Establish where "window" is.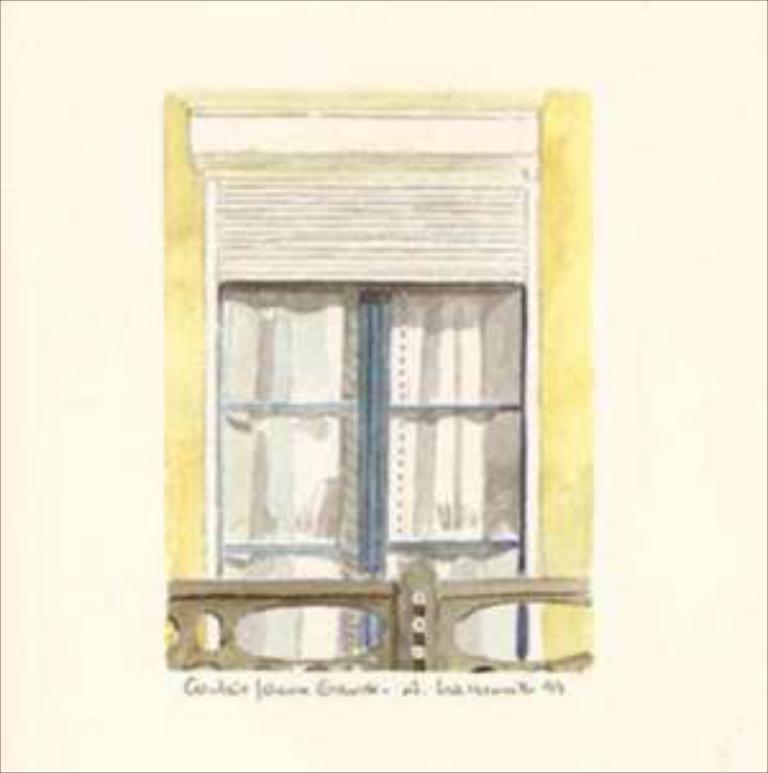
Established at bbox=[187, 110, 538, 660].
